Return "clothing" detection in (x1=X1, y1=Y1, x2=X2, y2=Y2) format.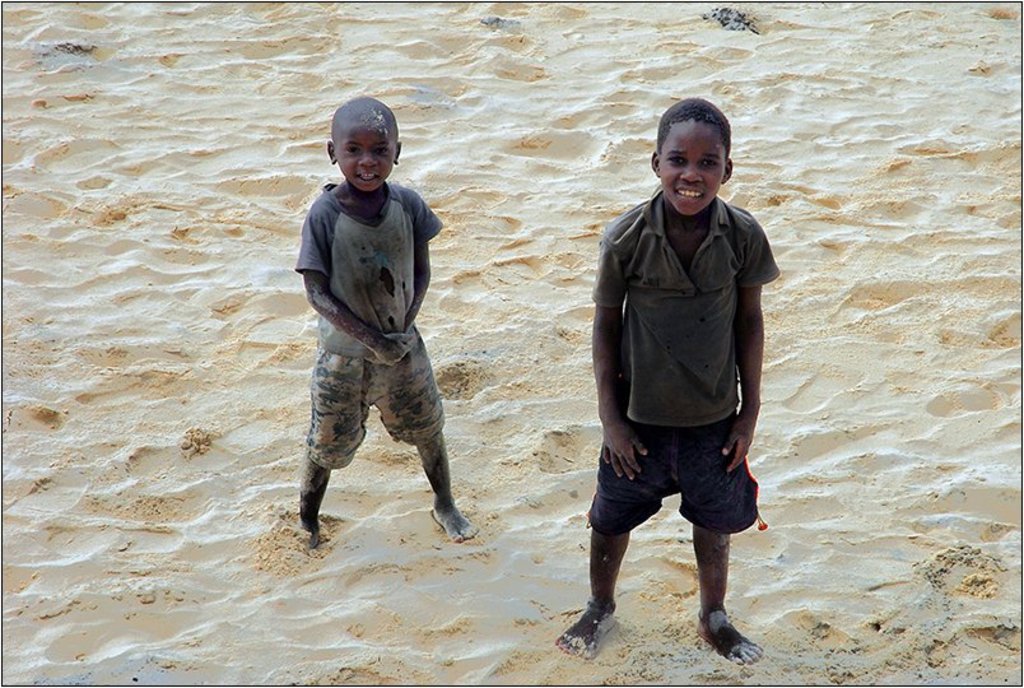
(x1=294, y1=180, x2=444, y2=473).
